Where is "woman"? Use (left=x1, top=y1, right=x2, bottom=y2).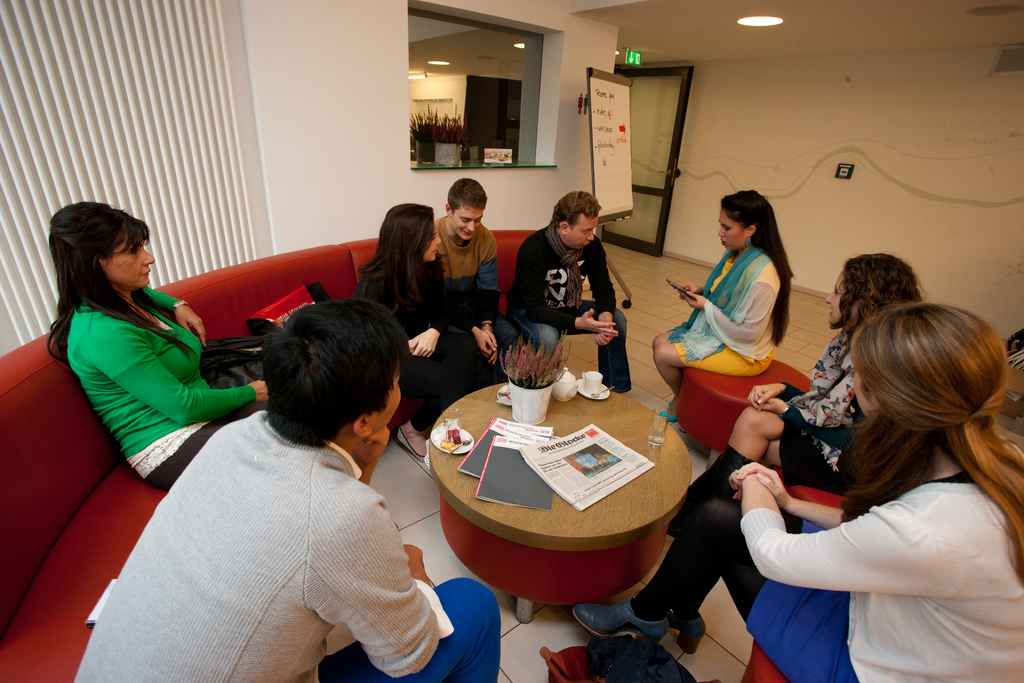
(left=651, top=190, right=802, bottom=427).
